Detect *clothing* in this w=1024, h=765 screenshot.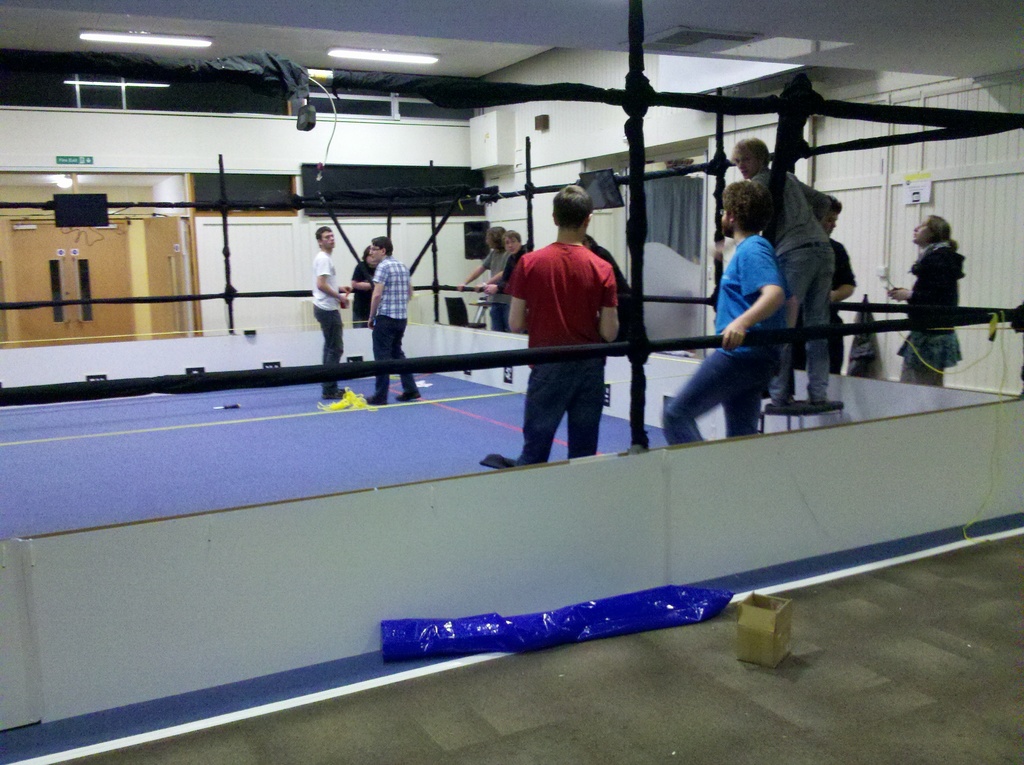
Detection: bbox(371, 257, 411, 407).
